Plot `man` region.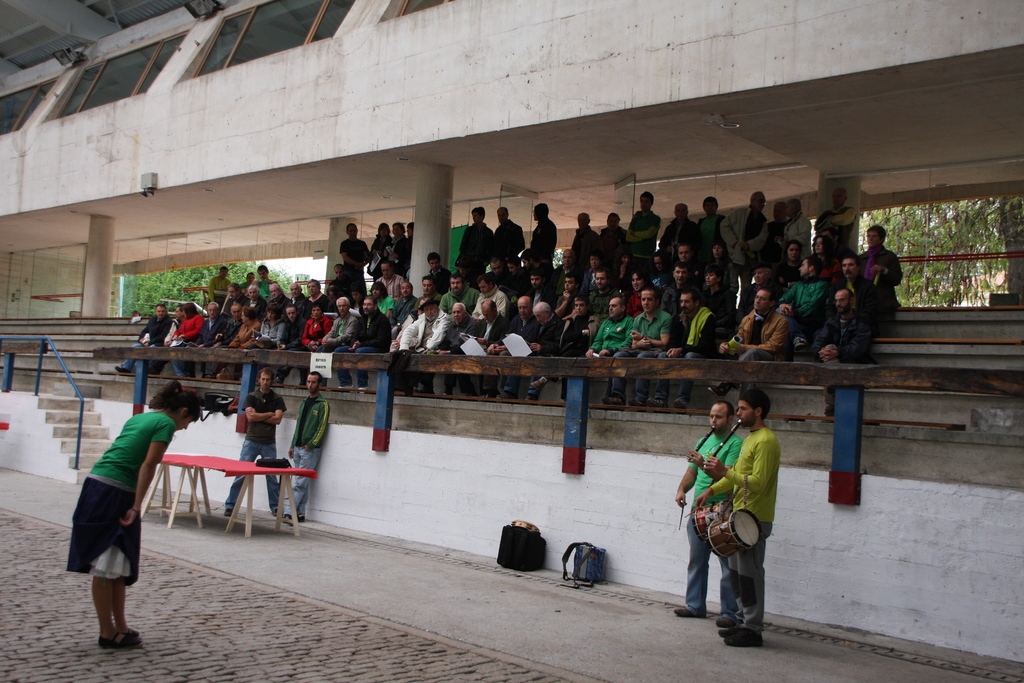
Plotted at locate(191, 297, 228, 379).
